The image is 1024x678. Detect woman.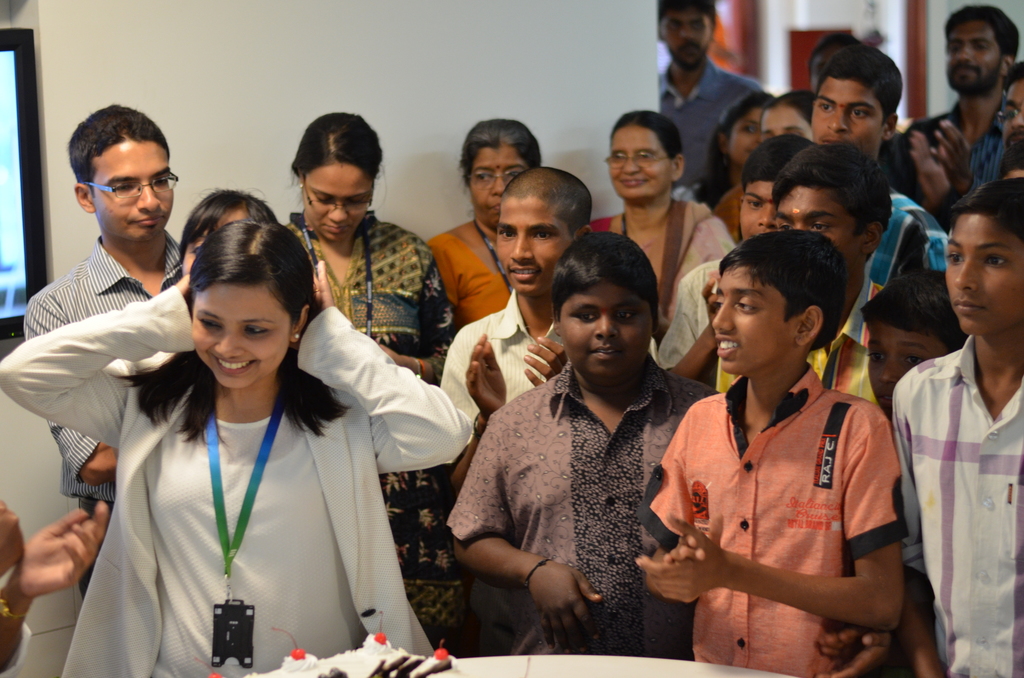
Detection: pyautogui.locateOnScreen(595, 112, 733, 288).
